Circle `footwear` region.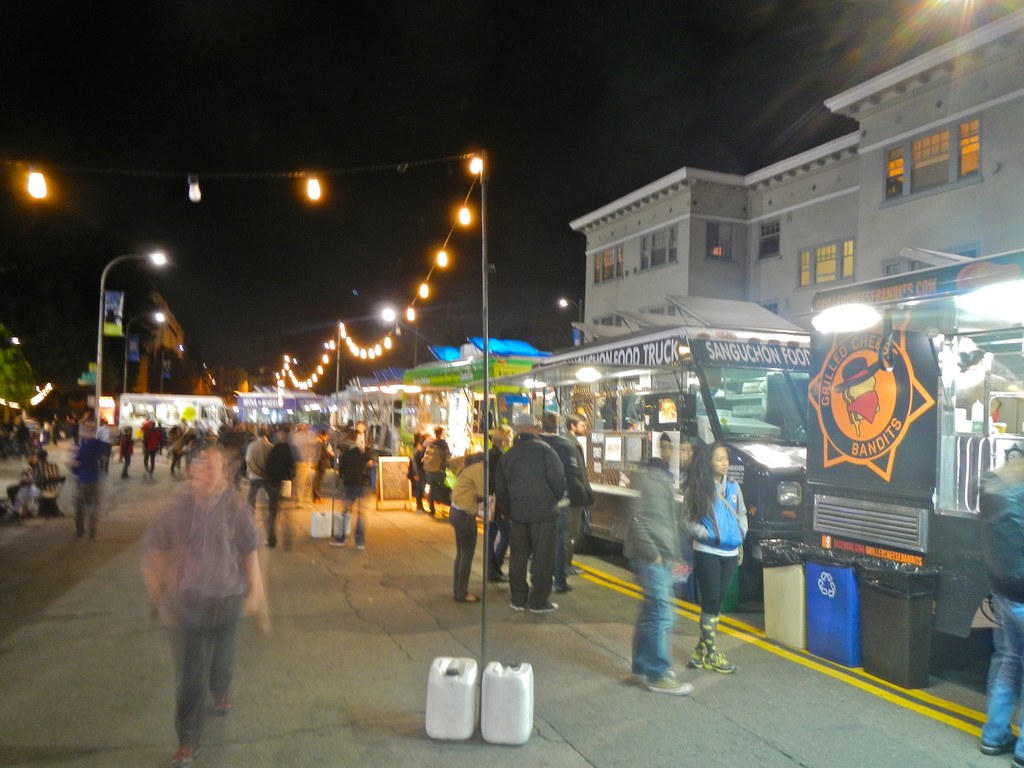
Region: <box>453,589,478,606</box>.
